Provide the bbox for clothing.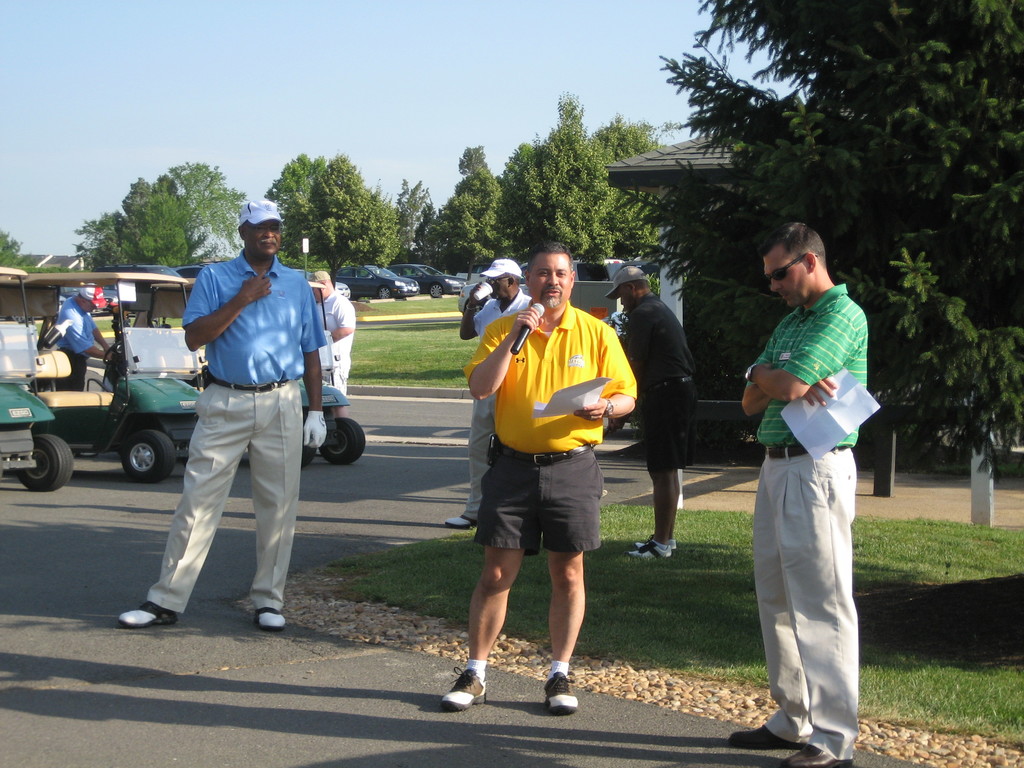
bbox(465, 294, 637, 559).
